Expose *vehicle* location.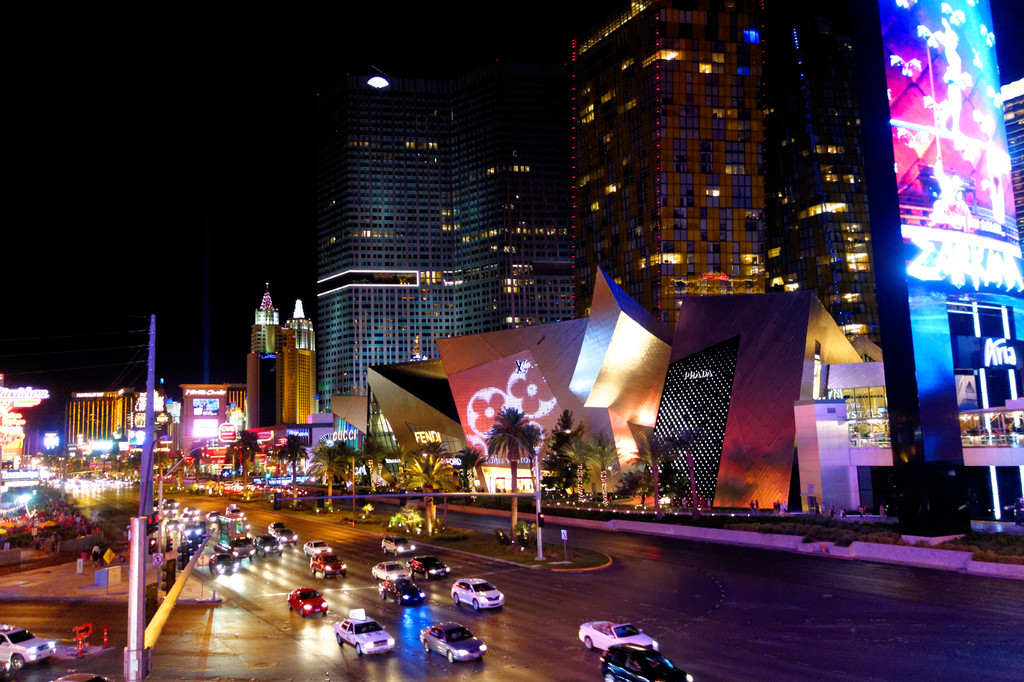
Exposed at 449/575/506/612.
